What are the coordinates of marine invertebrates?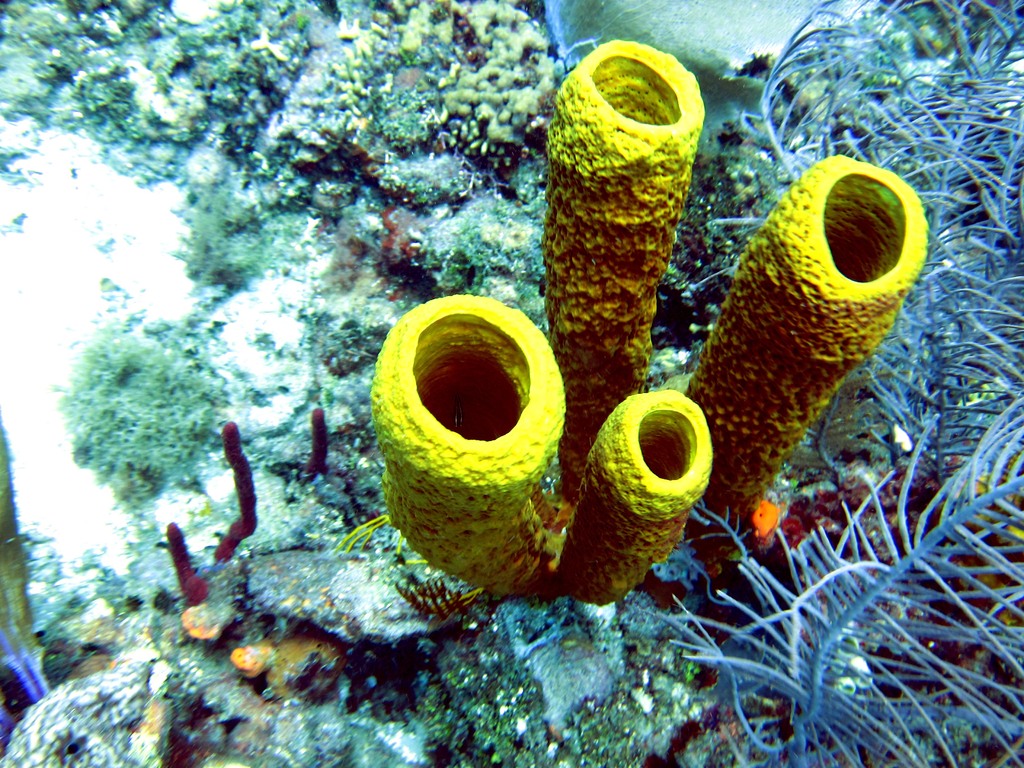
[550,383,717,600].
